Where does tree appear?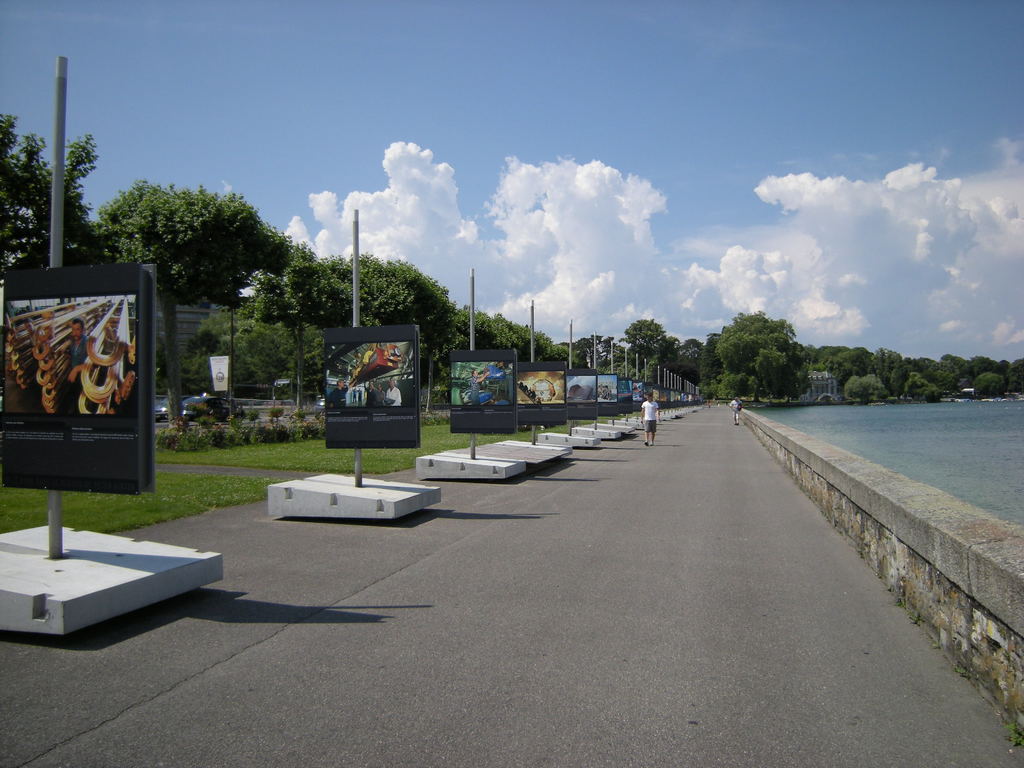
Appears at [x1=716, y1=308, x2=805, y2=403].
